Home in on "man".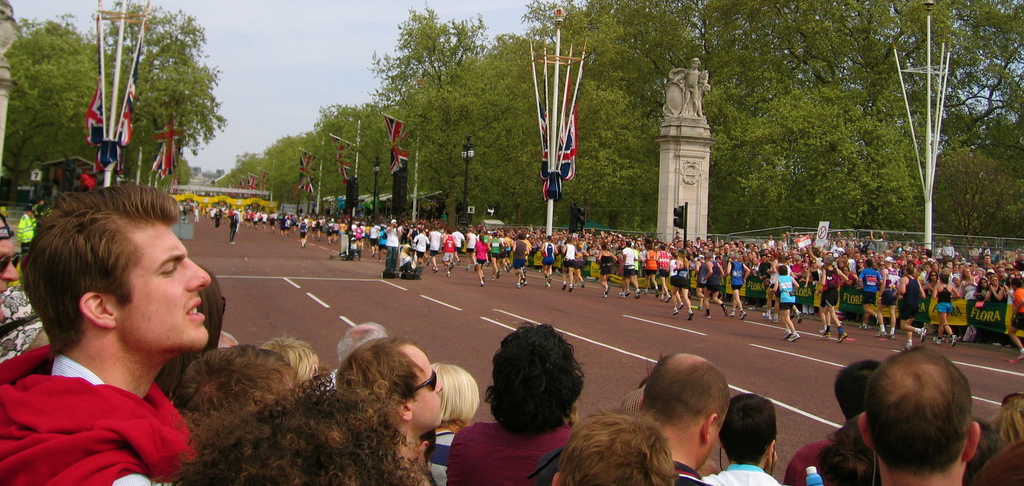
Homed in at {"left": 0, "top": 213, "right": 19, "bottom": 304}.
